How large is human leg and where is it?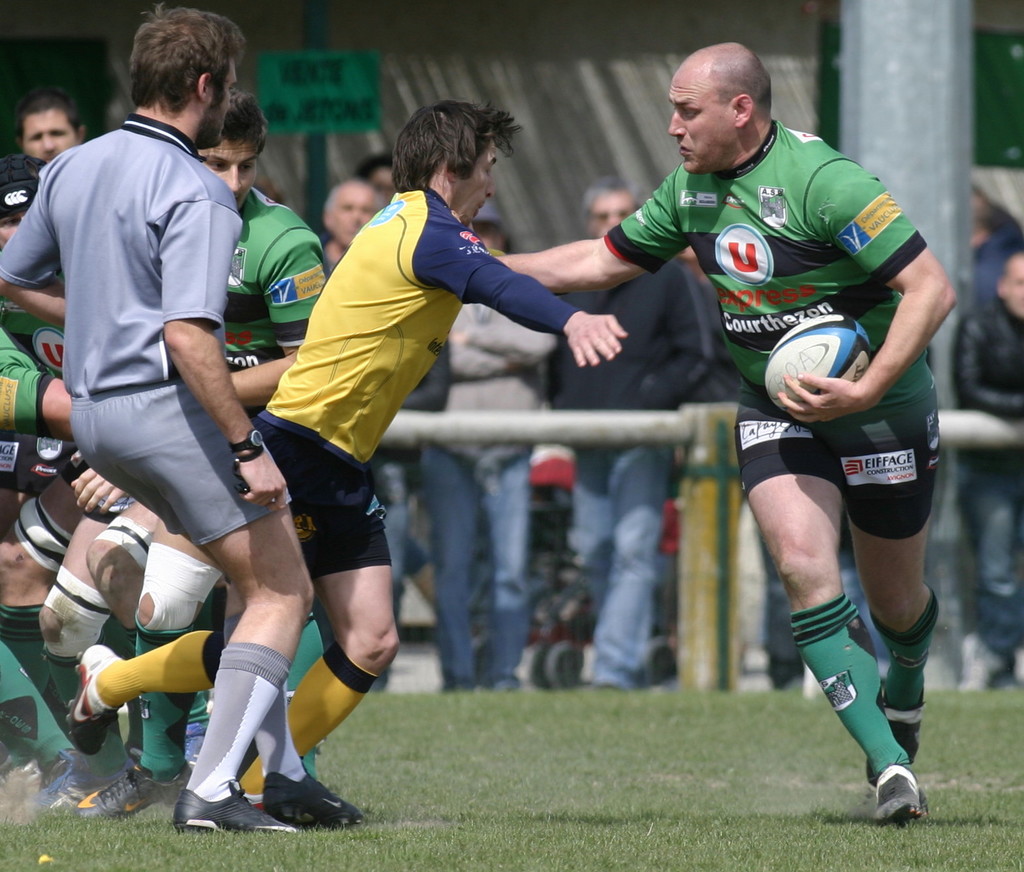
Bounding box: (574, 445, 621, 637).
